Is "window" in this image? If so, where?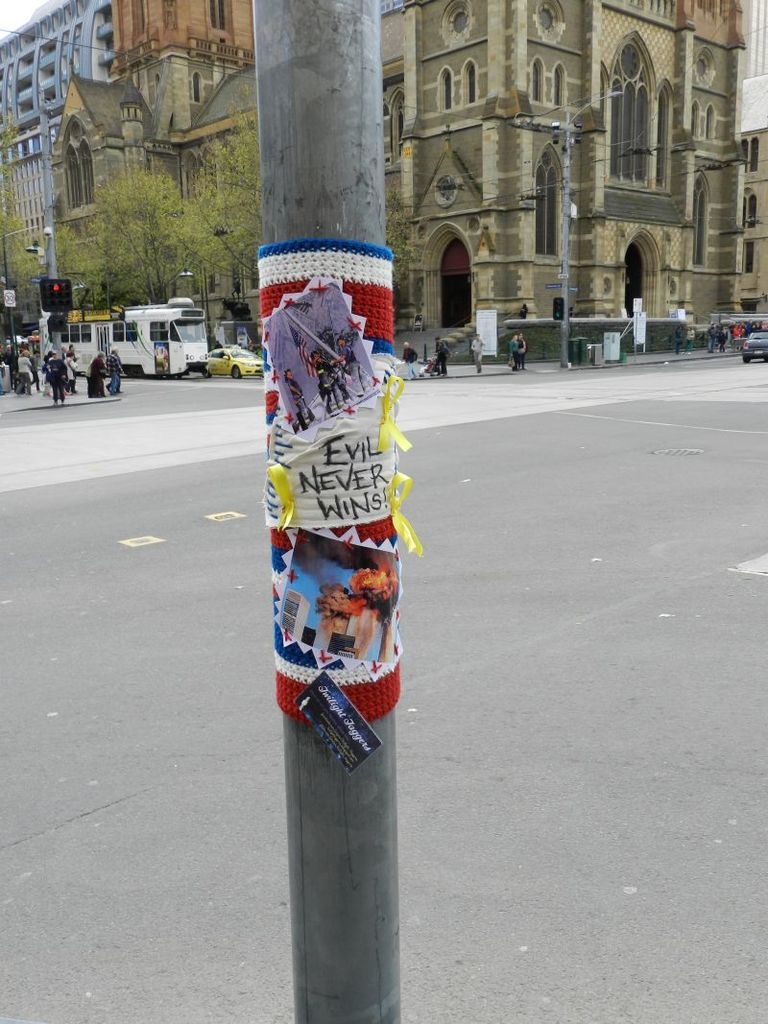
Yes, at box(706, 101, 714, 143).
